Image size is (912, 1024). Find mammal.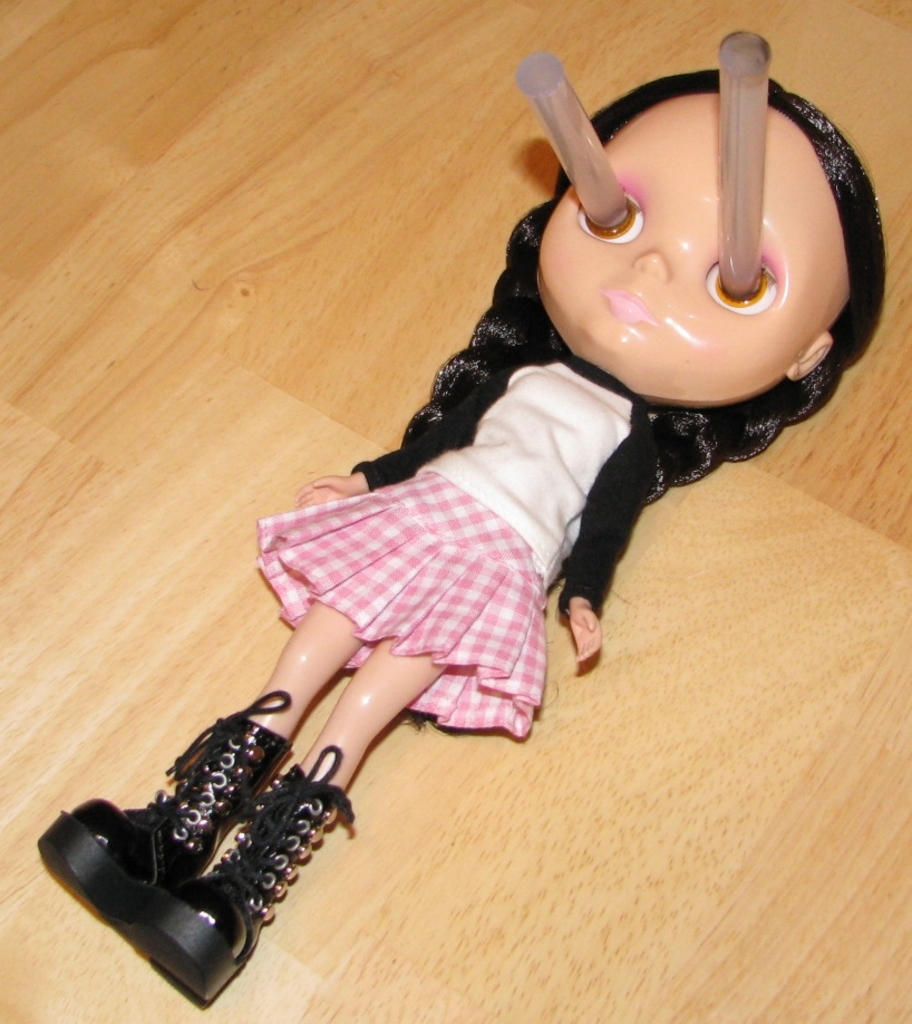
detection(37, 69, 884, 1012).
